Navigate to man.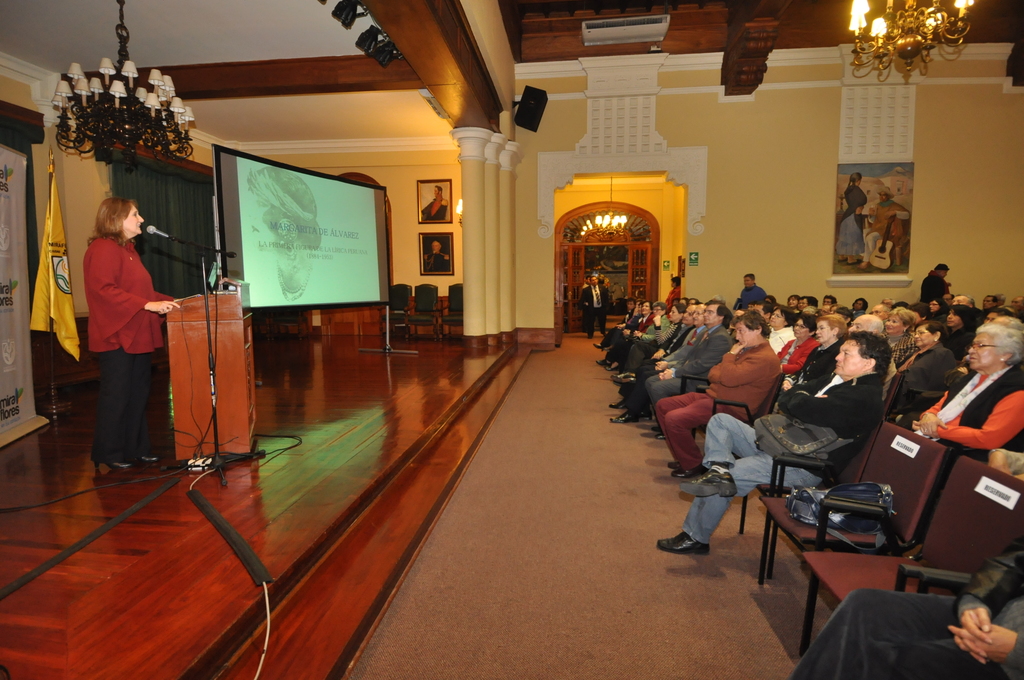
Navigation target: box(733, 271, 764, 311).
